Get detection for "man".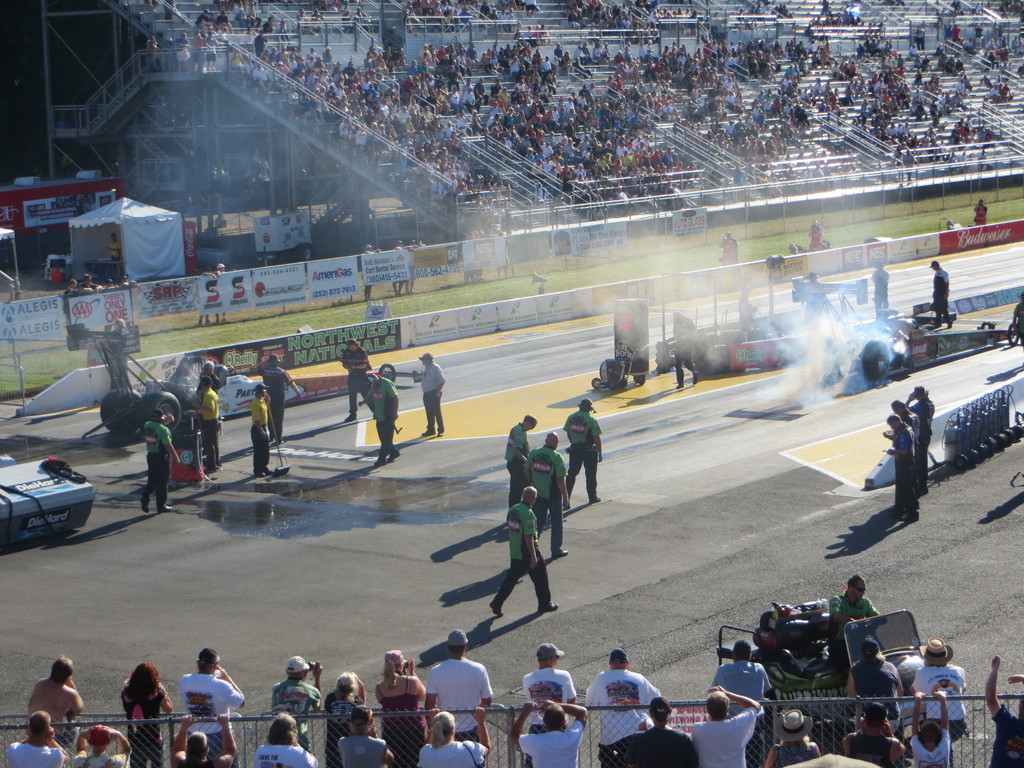
Detection: l=521, t=641, r=578, b=767.
